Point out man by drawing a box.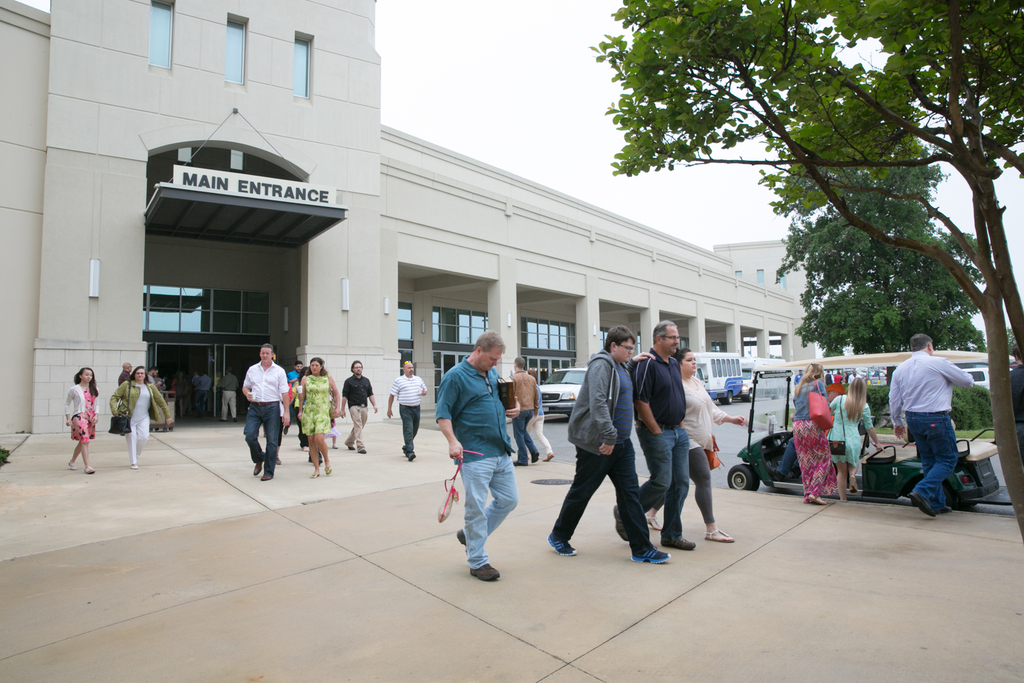
288 361 302 383.
